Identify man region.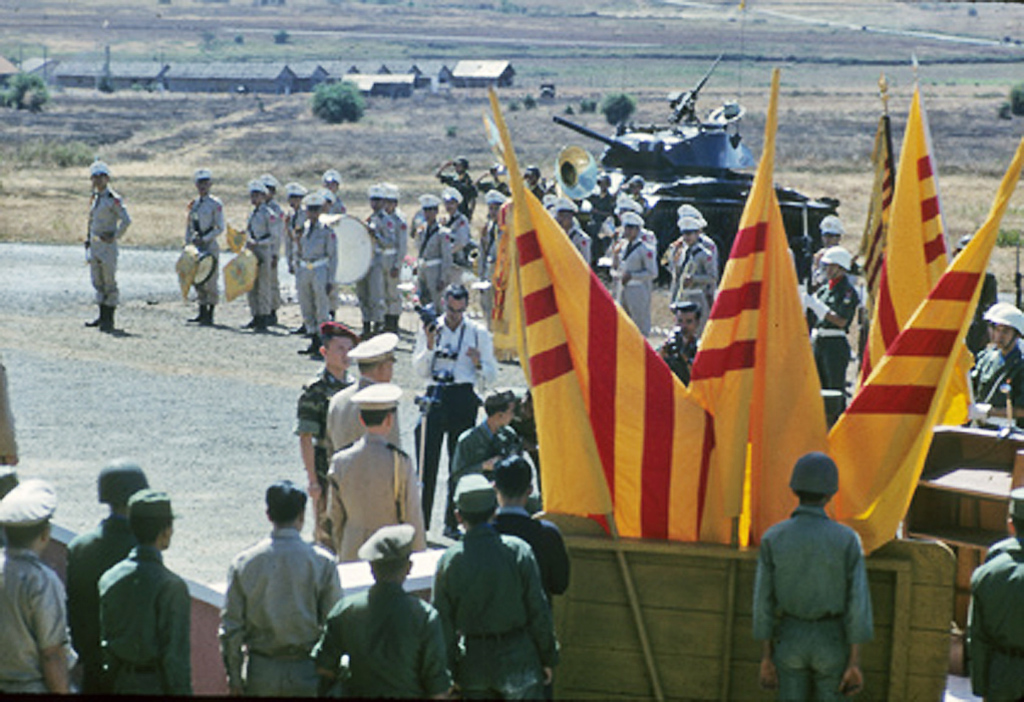
Region: pyautogui.locateOnScreen(57, 450, 158, 690).
